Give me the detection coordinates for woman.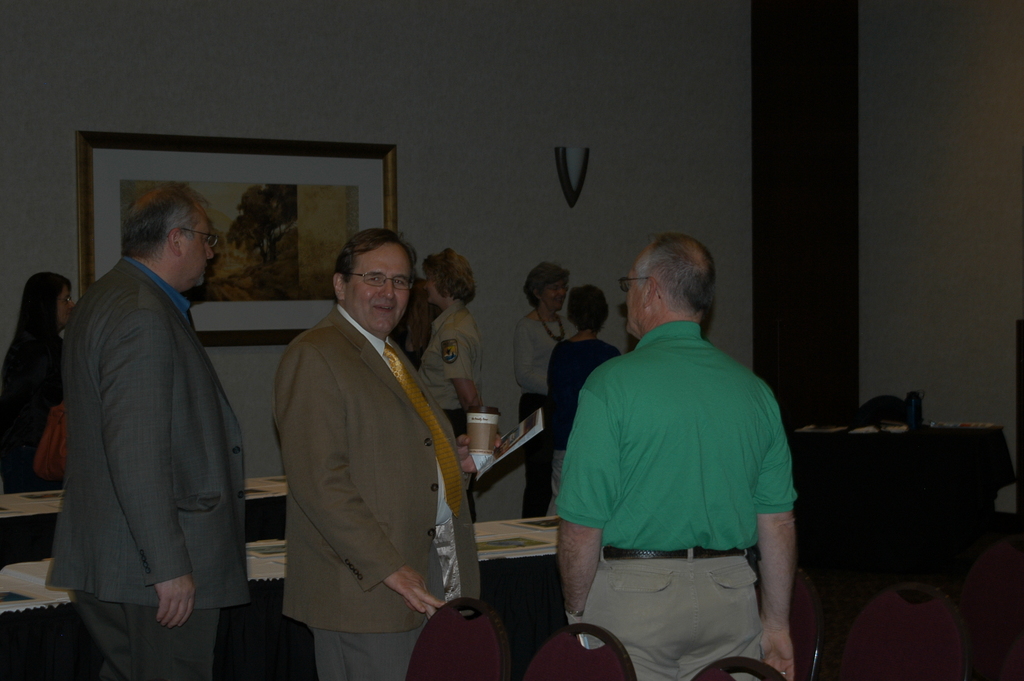
bbox=(508, 265, 572, 520).
